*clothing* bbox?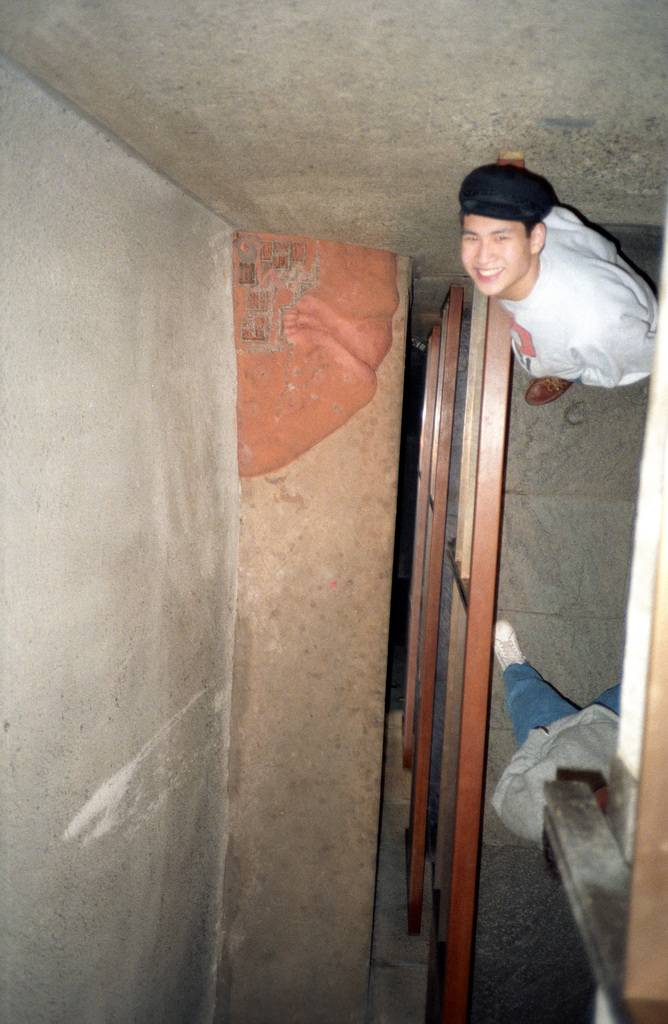
crop(499, 204, 667, 392)
